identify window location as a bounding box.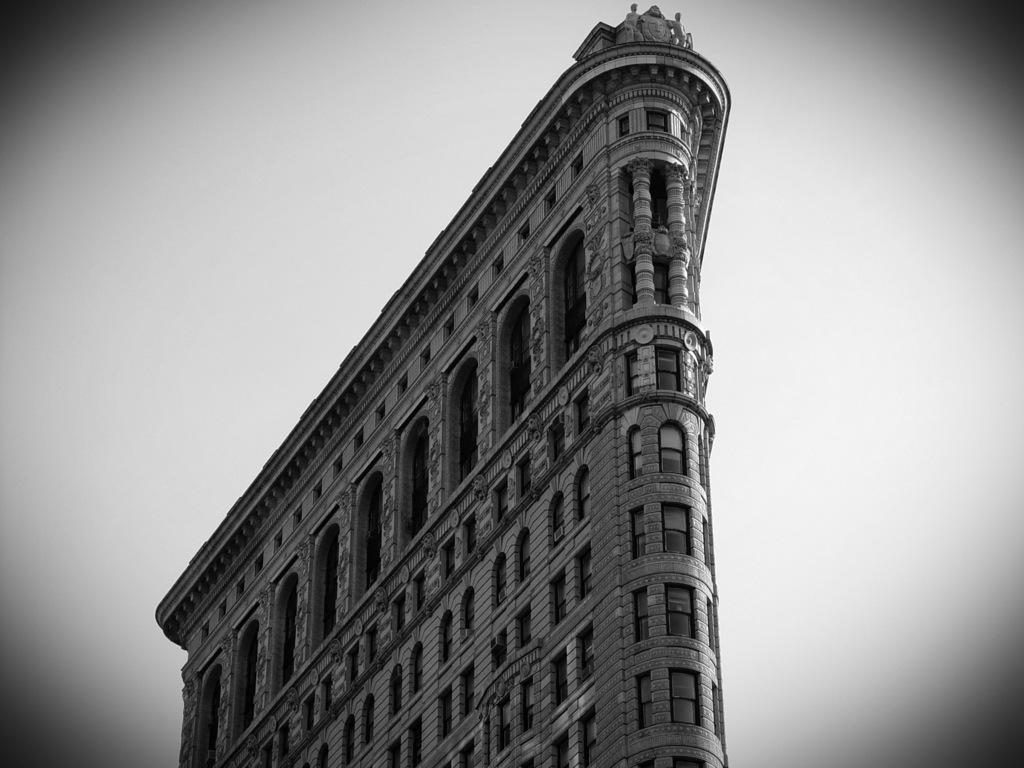
(549, 643, 568, 715).
